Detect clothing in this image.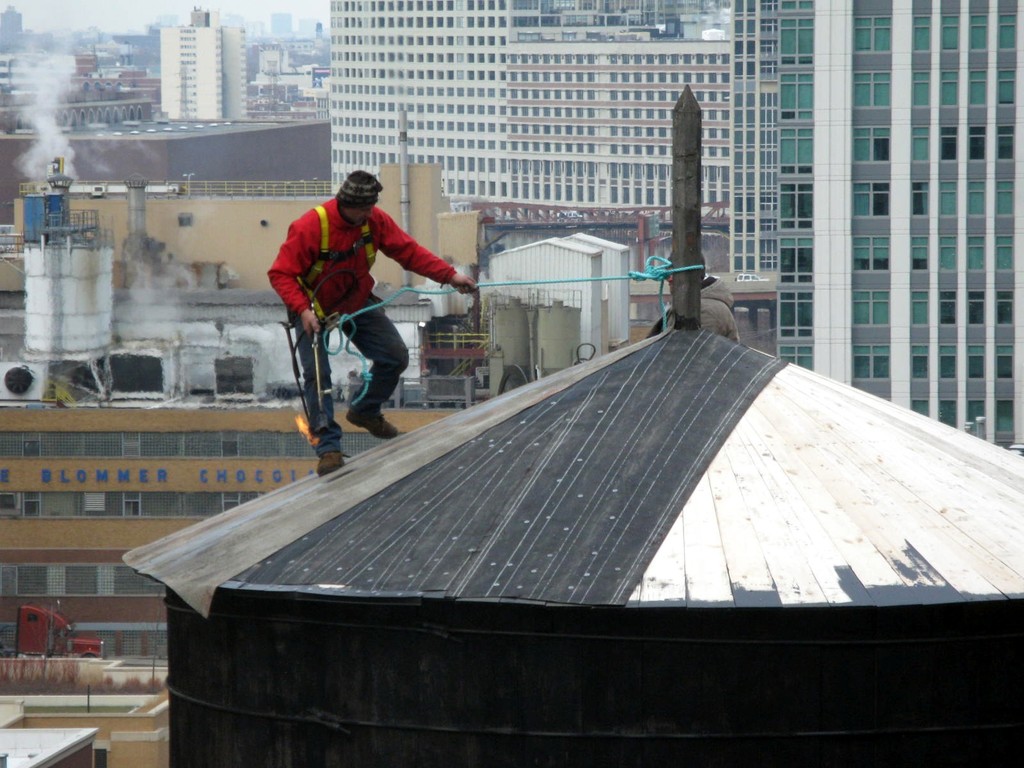
Detection: [left=269, top=173, right=452, bottom=429].
